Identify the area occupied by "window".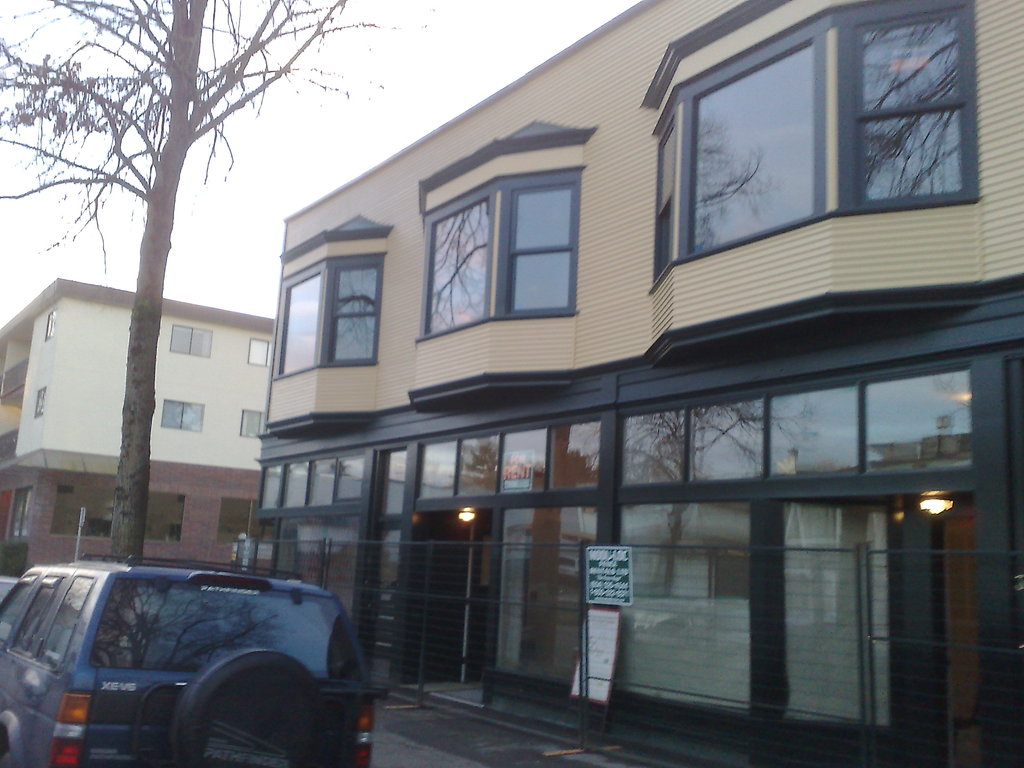
Area: pyautogui.locateOnScreen(170, 321, 215, 361).
